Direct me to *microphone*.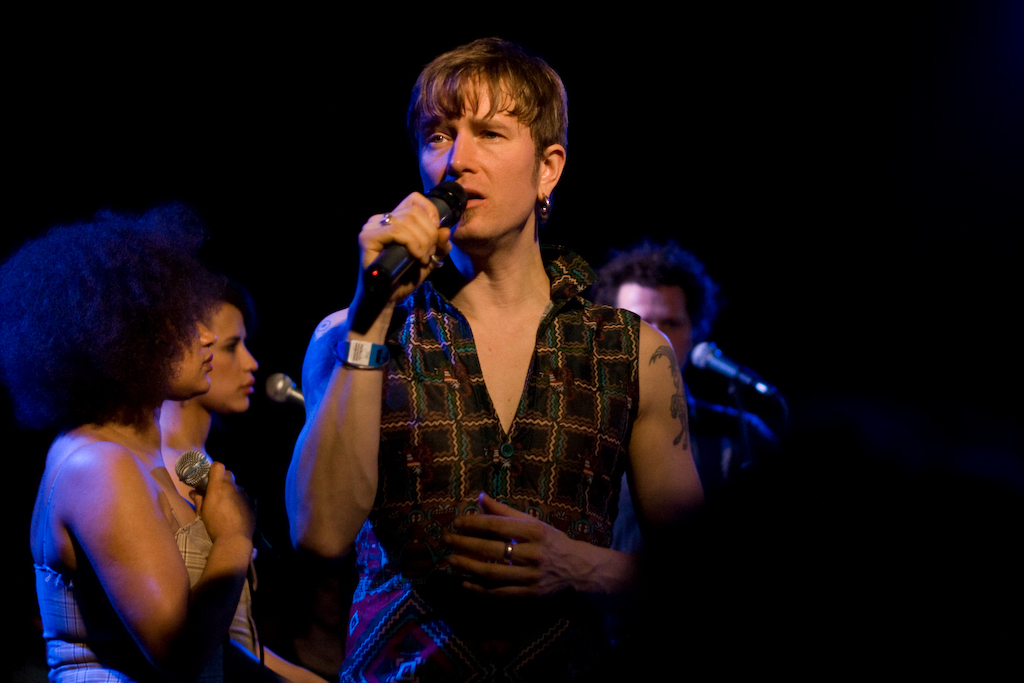
Direction: 334:184:465:319.
